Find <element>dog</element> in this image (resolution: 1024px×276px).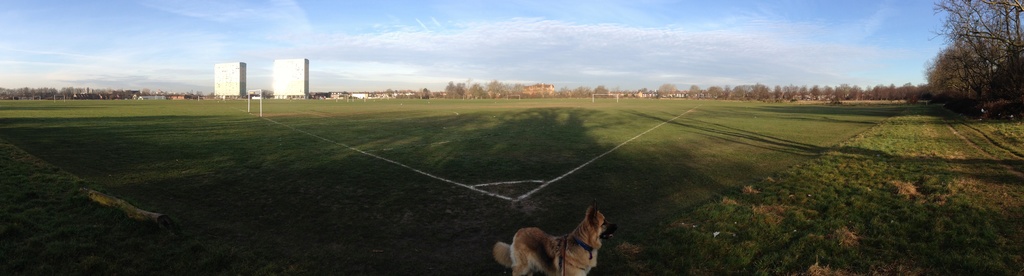
left=493, top=209, right=616, bottom=275.
